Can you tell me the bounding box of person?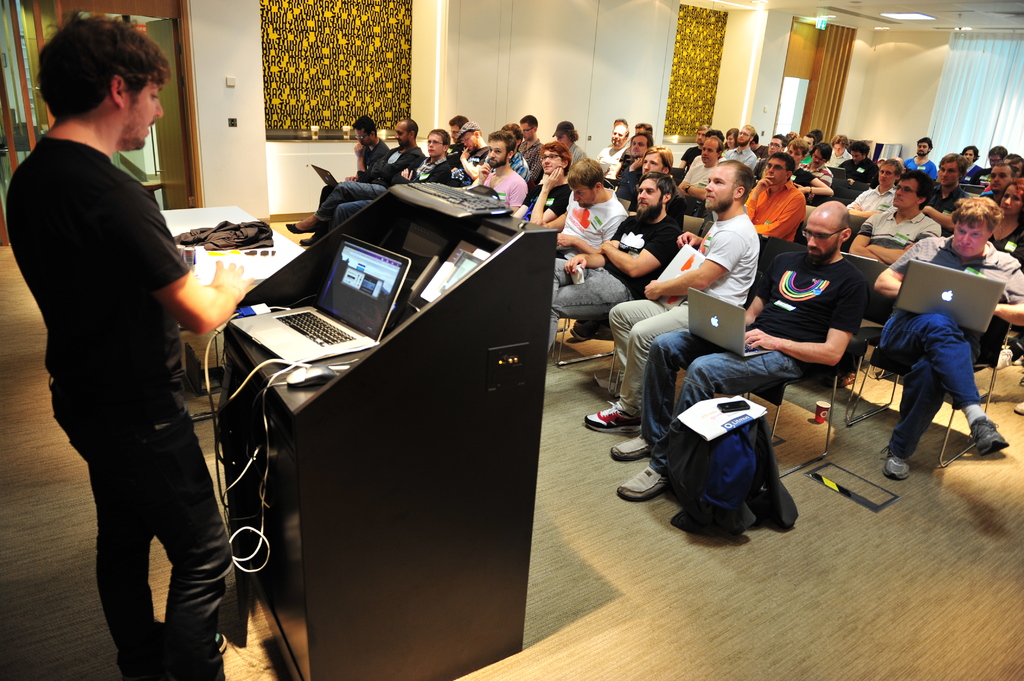
614:196:865:502.
